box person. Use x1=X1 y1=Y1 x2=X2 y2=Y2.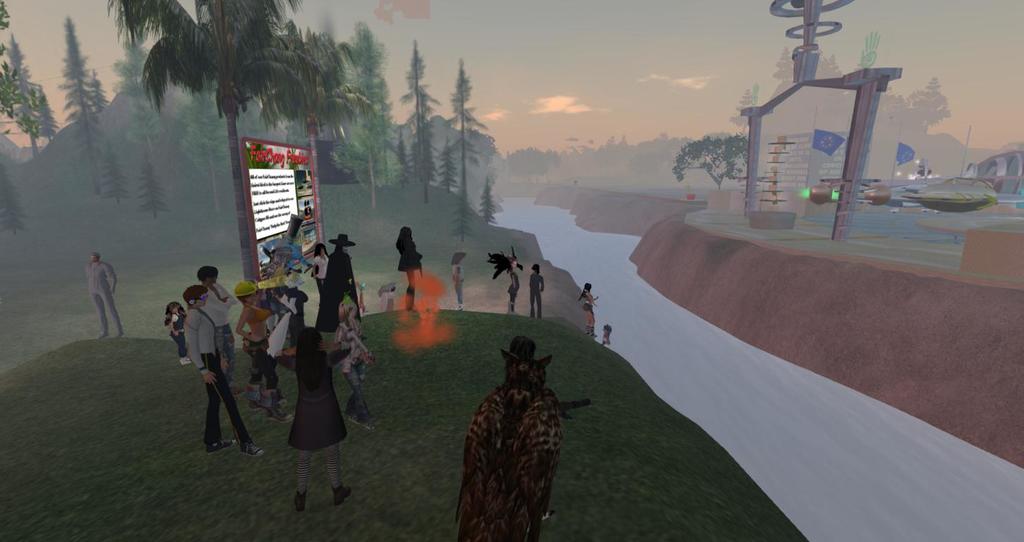
x1=452 y1=261 x2=467 y2=308.
